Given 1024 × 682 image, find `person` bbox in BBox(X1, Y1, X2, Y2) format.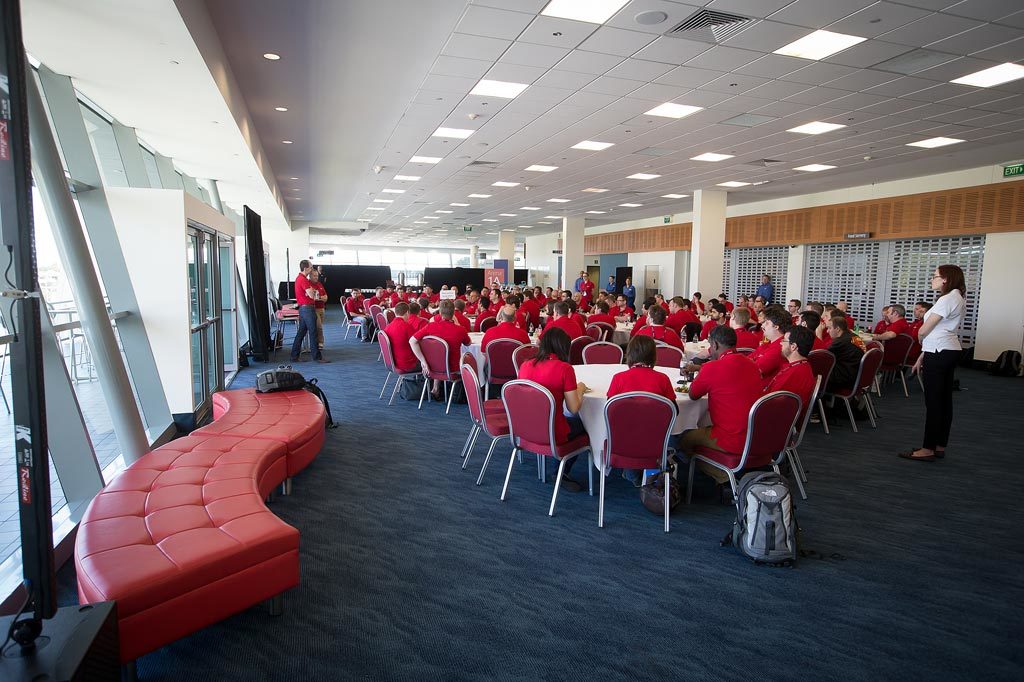
BBox(727, 305, 767, 347).
